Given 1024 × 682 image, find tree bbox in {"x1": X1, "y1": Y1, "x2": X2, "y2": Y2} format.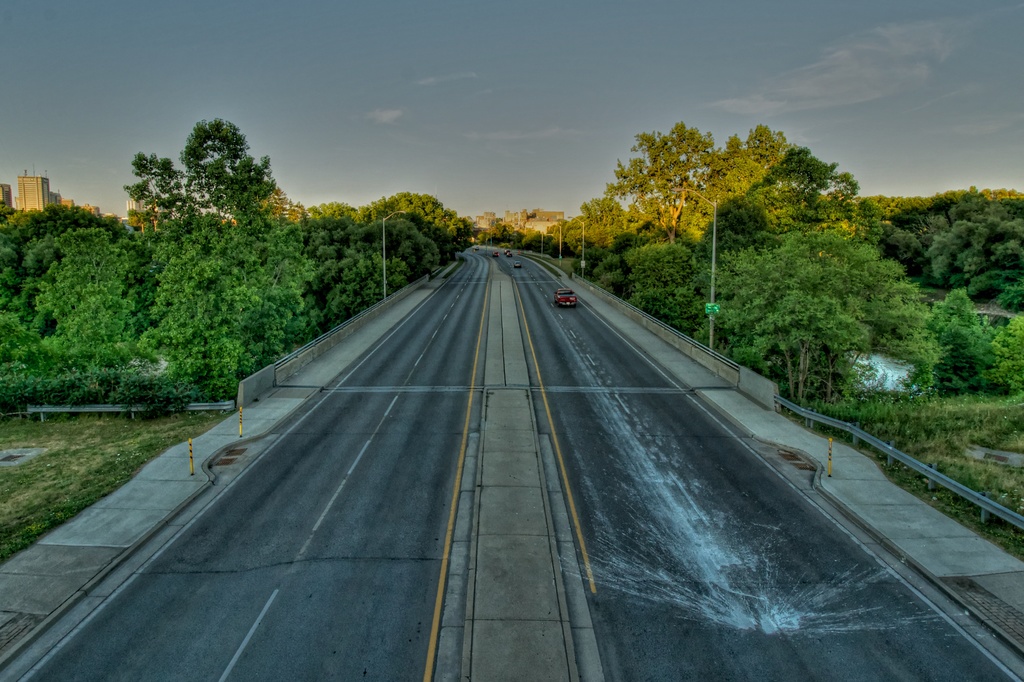
{"x1": 684, "y1": 223, "x2": 934, "y2": 424}.
